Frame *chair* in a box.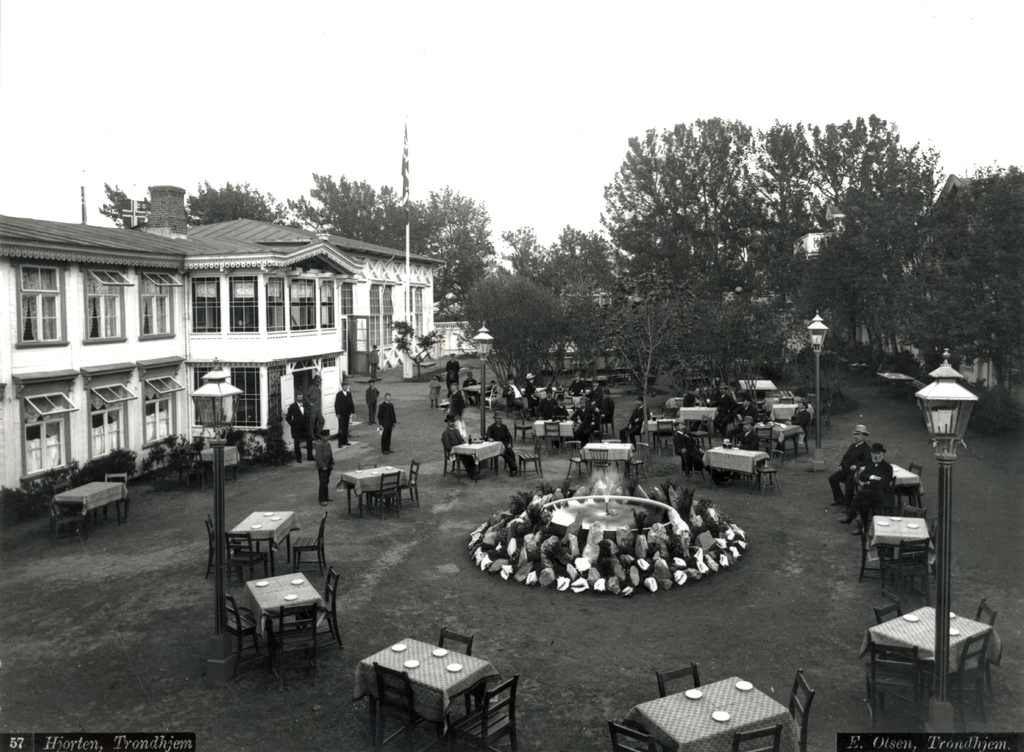
crop(99, 472, 128, 523).
